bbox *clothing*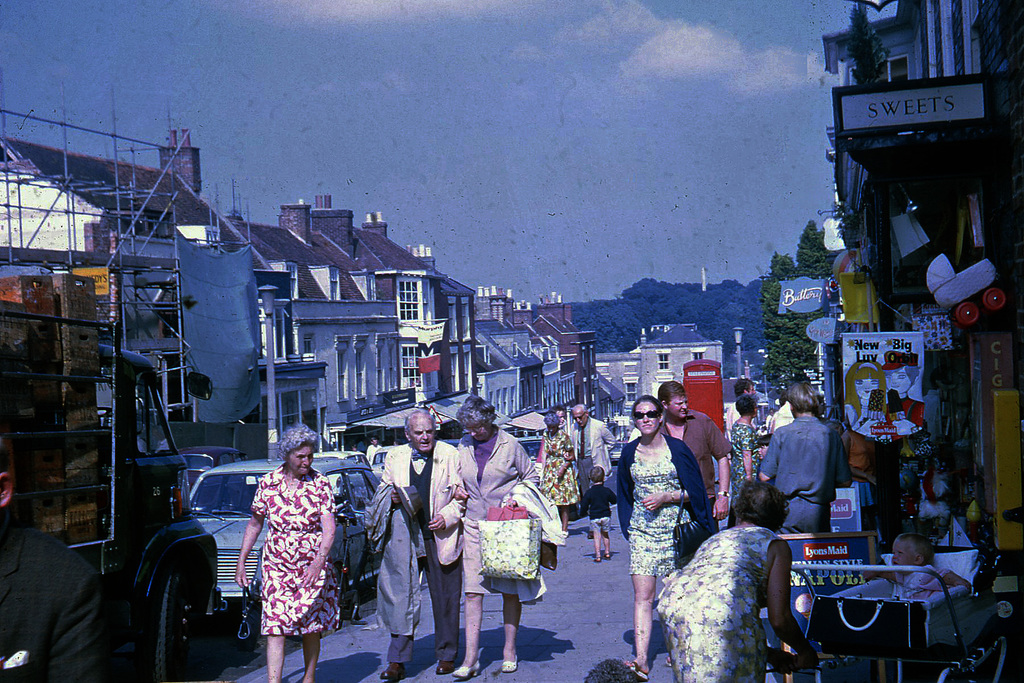
box(619, 436, 715, 577)
